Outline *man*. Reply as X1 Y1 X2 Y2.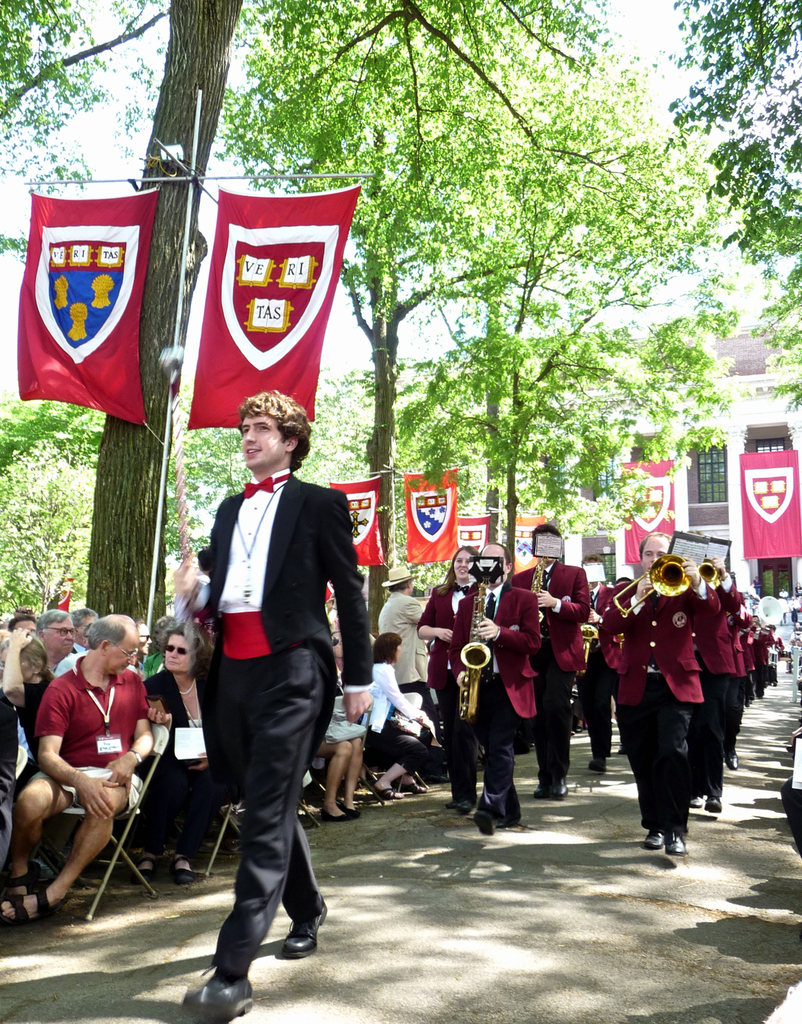
446 541 541 836.
